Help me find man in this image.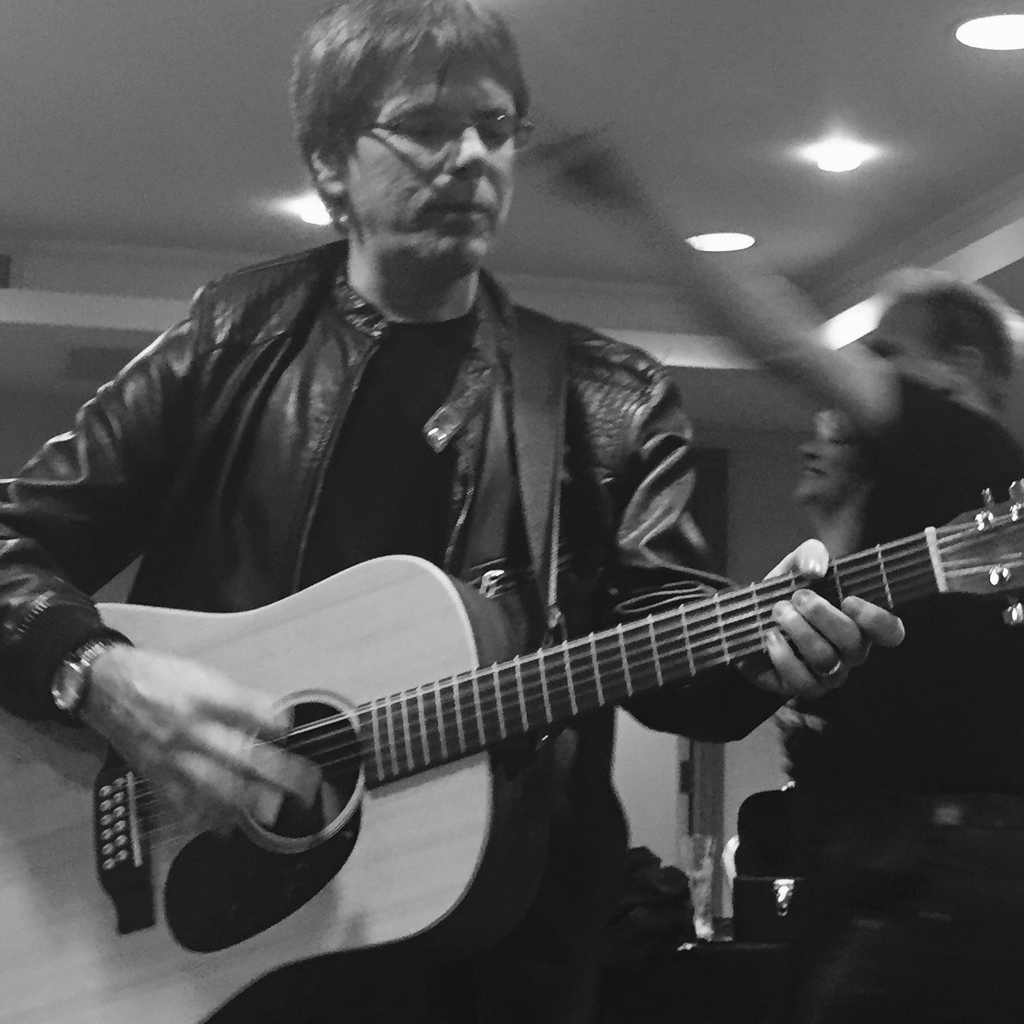
Found it: box=[28, 205, 996, 1015].
